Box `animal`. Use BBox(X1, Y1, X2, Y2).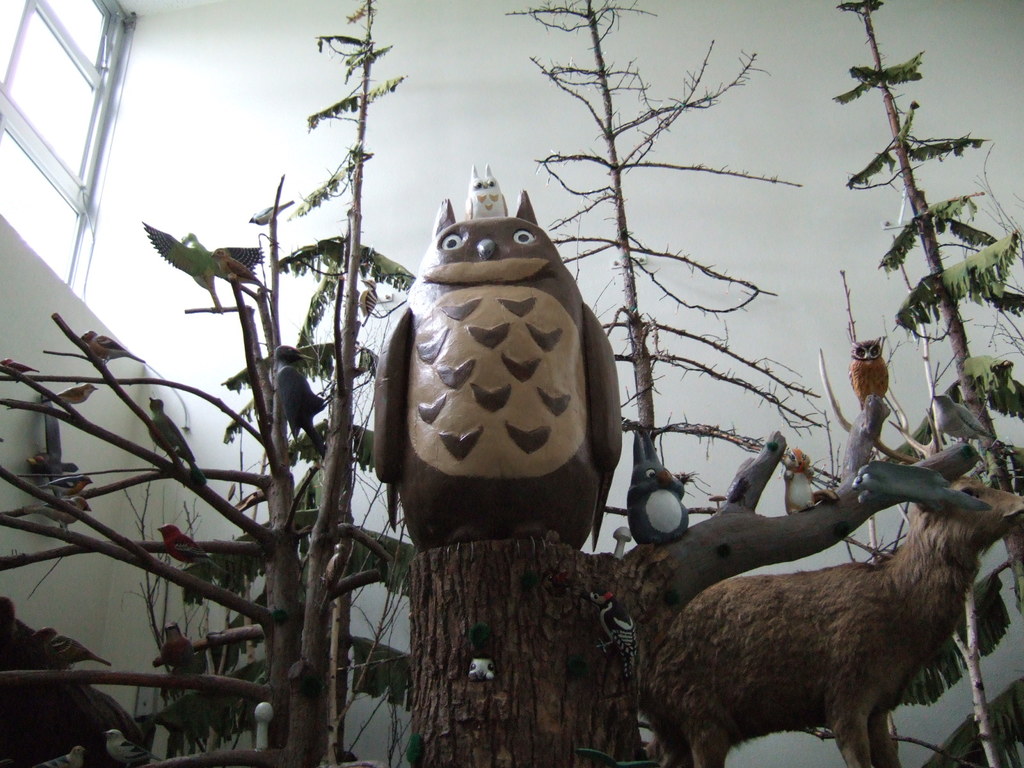
BBox(851, 457, 995, 513).
